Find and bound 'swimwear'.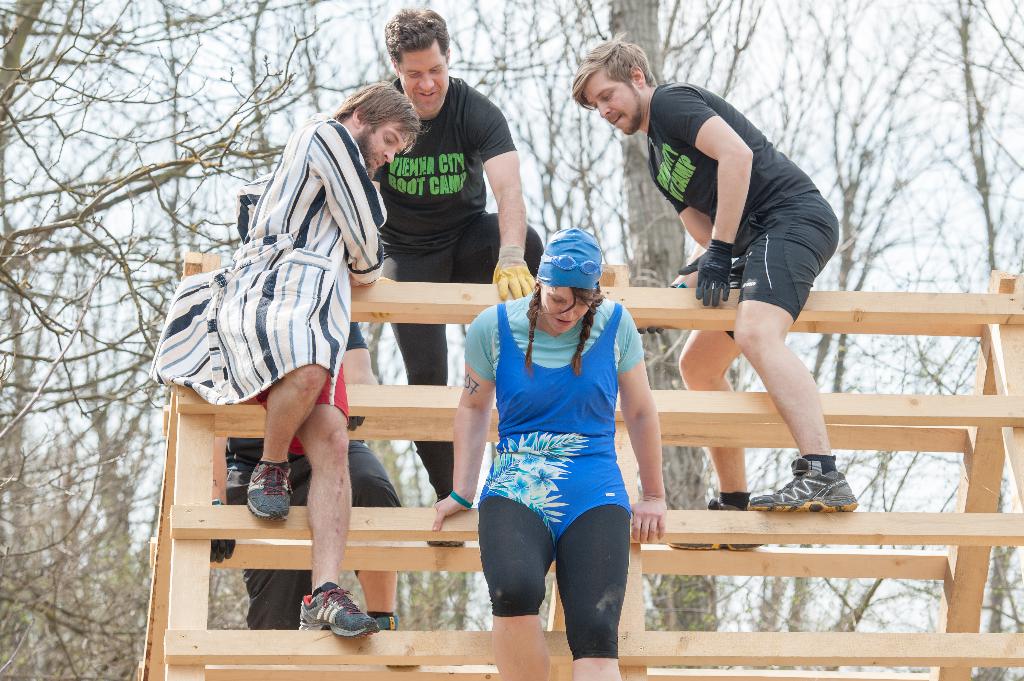
Bound: 456, 301, 648, 547.
